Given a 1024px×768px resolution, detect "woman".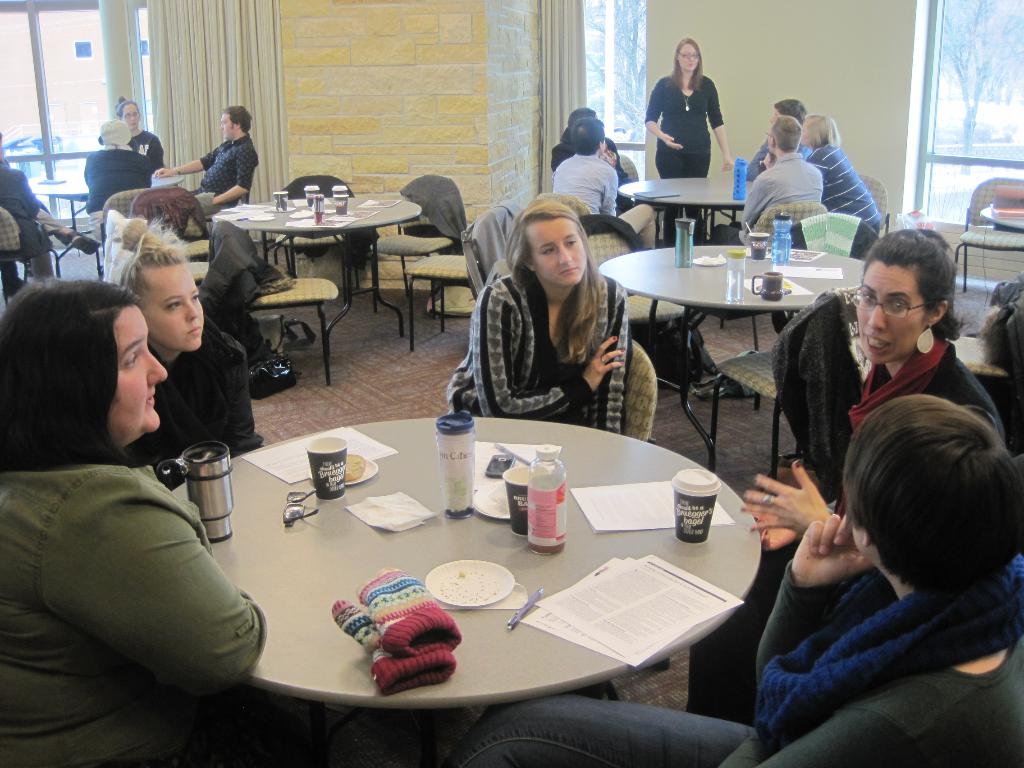
<region>122, 217, 264, 470</region>.
